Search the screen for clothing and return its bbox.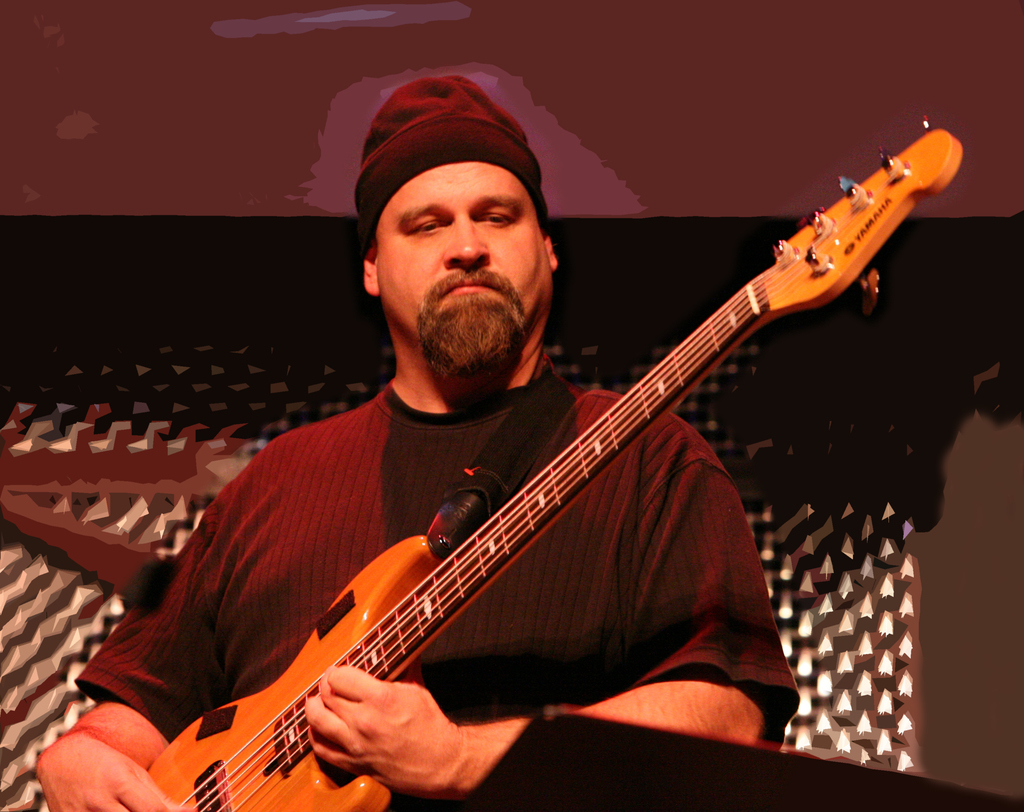
Found: locate(169, 145, 941, 799).
